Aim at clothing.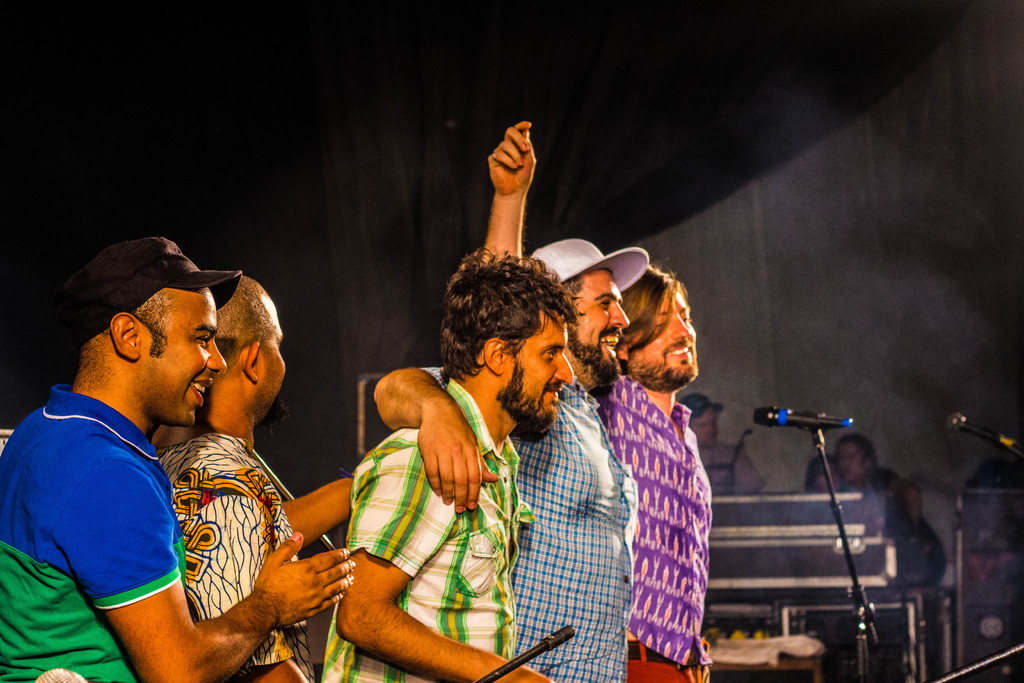
Aimed at <region>159, 438, 284, 663</region>.
